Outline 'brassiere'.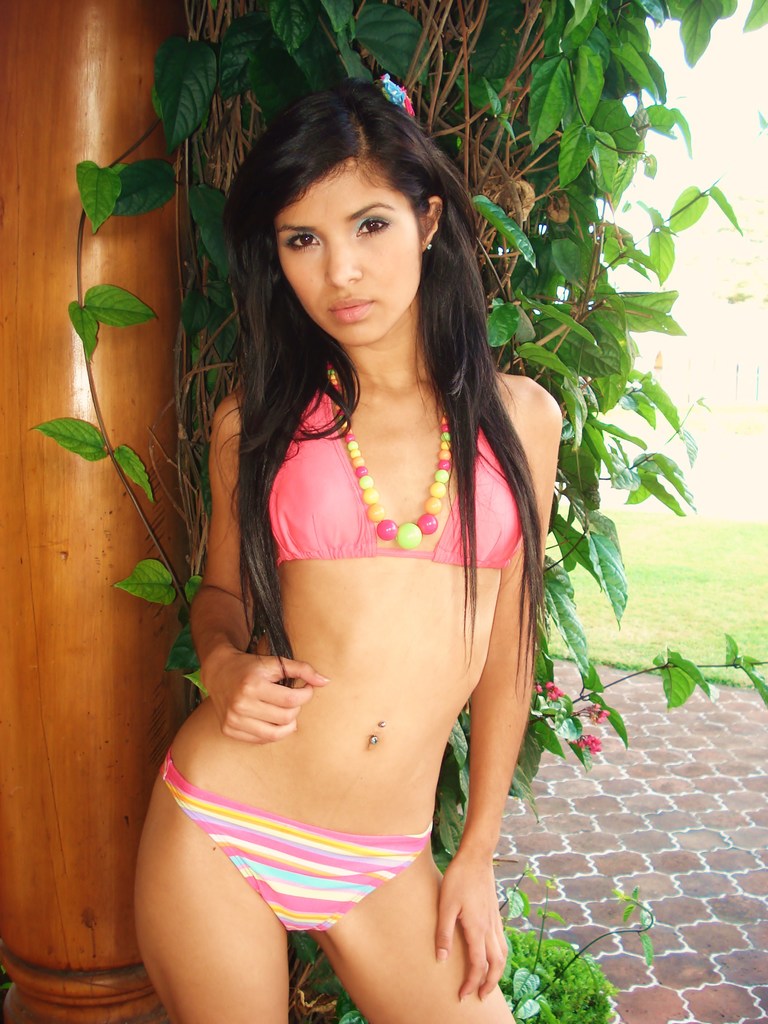
Outline: 254,392,508,604.
